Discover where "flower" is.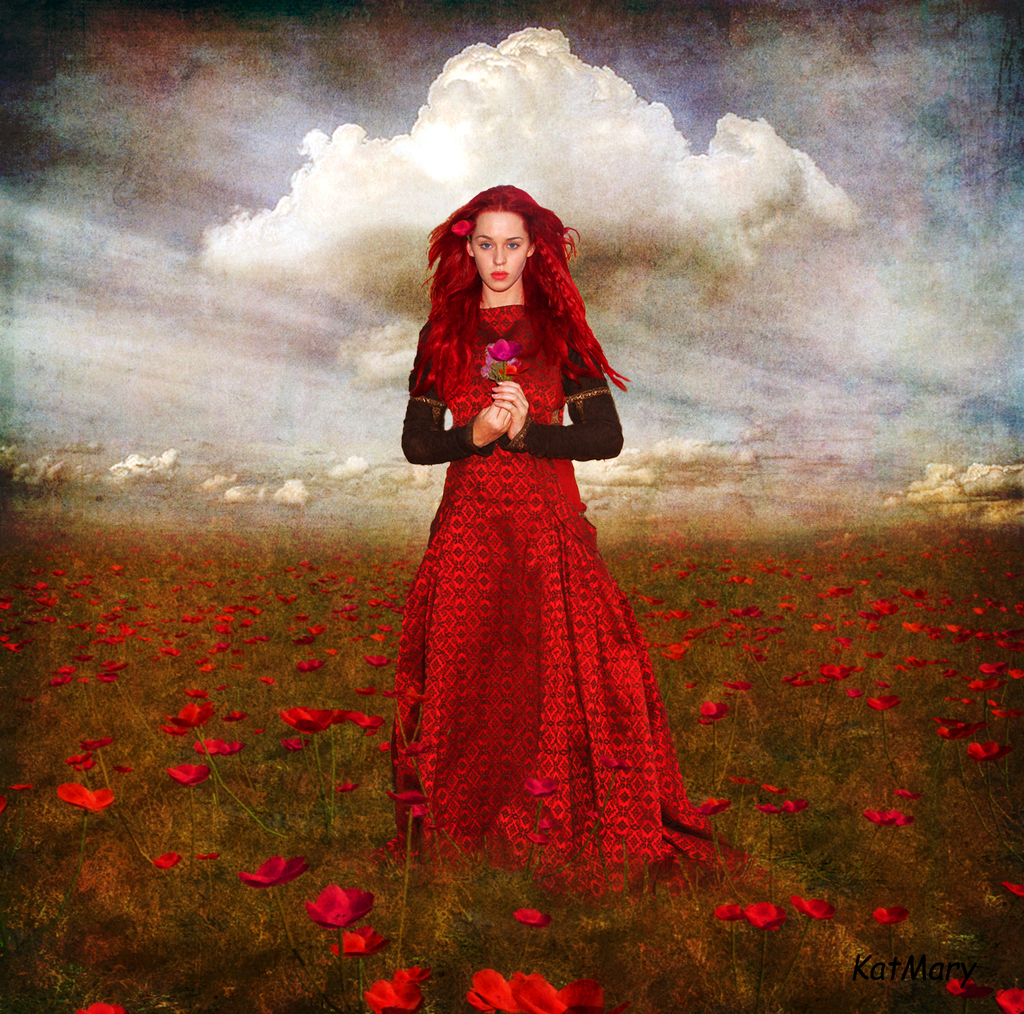
Discovered at (58,775,118,832).
